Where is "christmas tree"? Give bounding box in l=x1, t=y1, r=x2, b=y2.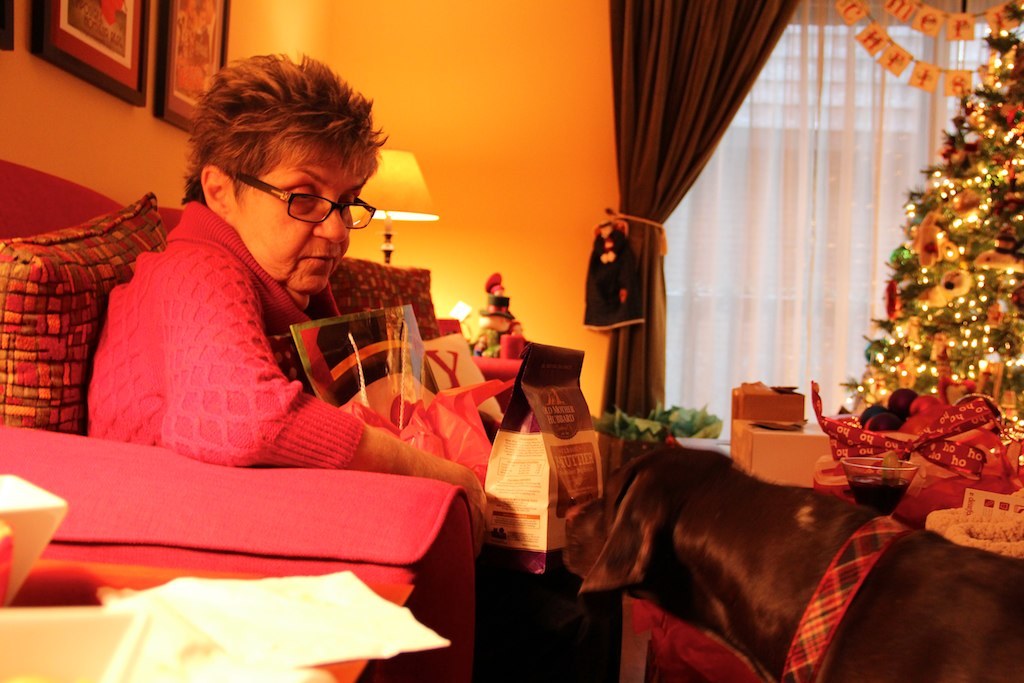
l=844, t=0, r=1023, b=425.
